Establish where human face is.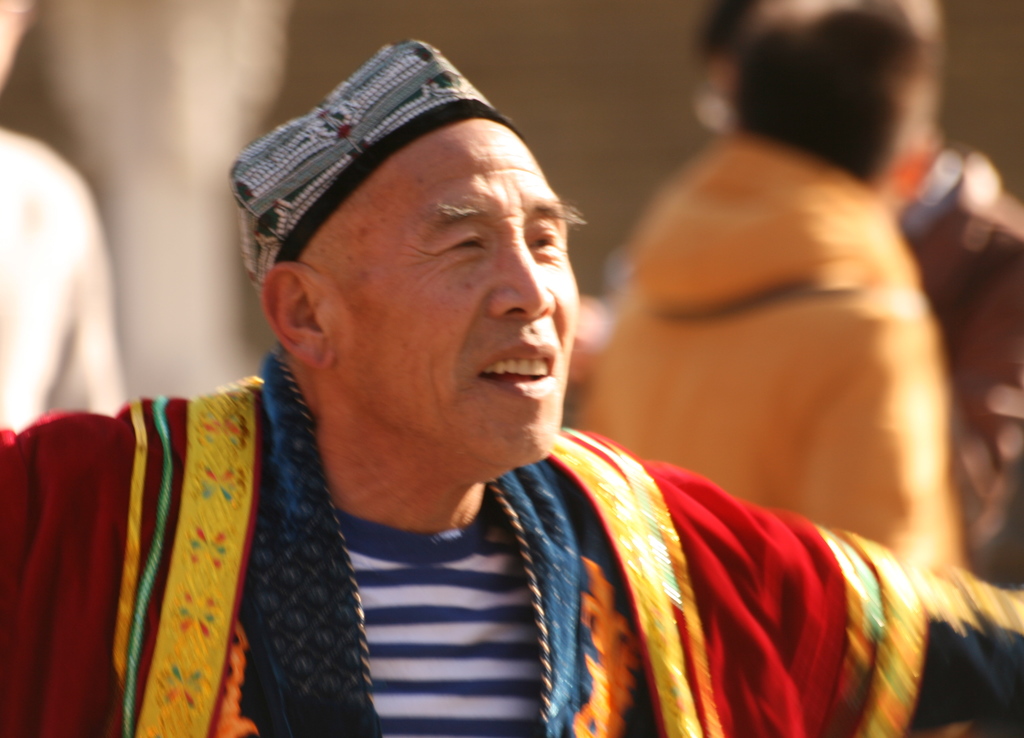
Established at [x1=301, y1=120, x2=575, y2=460].
